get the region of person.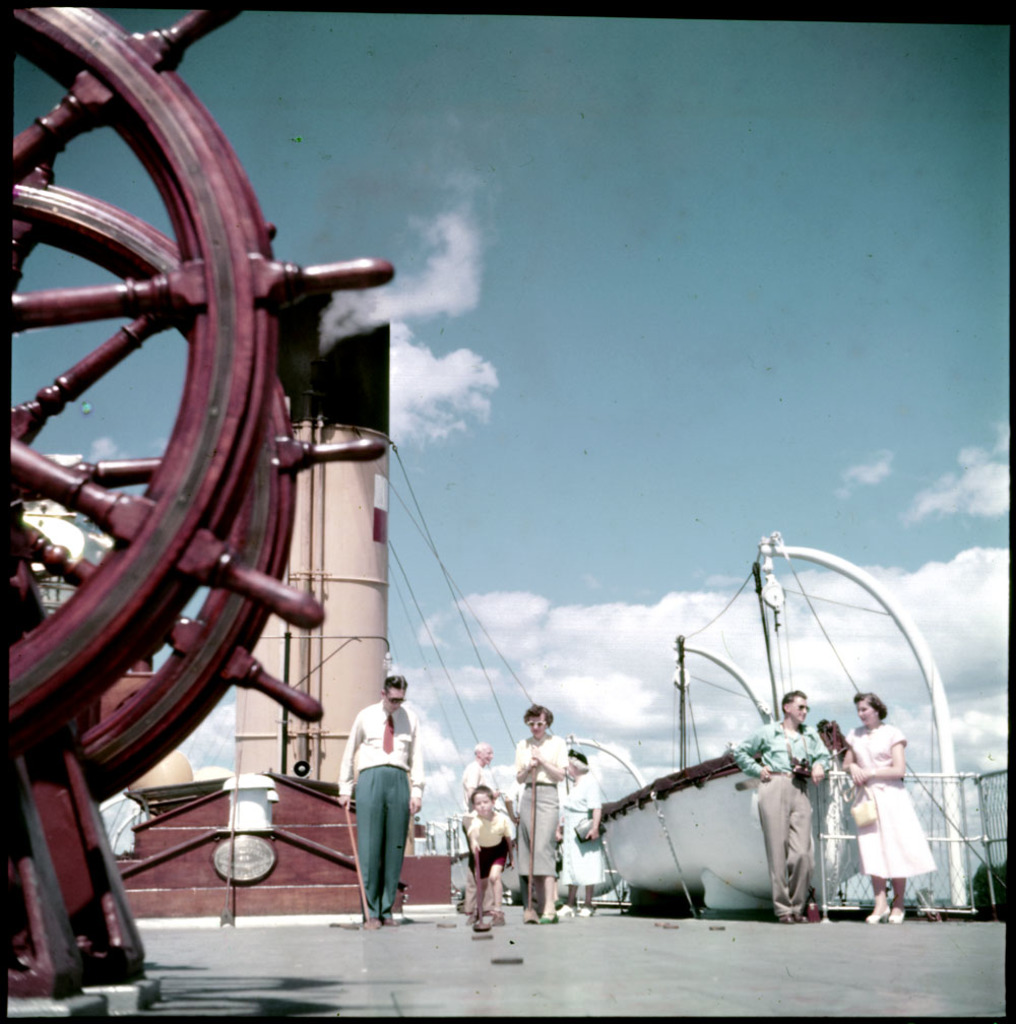
(468,788,520,938).
